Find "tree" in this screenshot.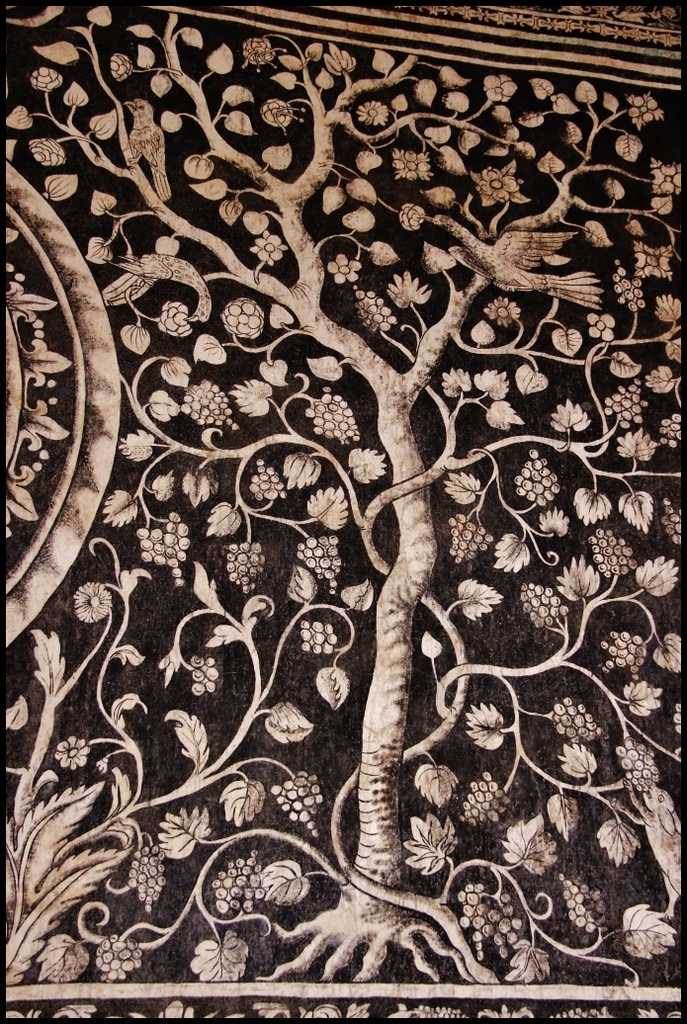
The bounding box for "tree" is 0,21,686,987.
